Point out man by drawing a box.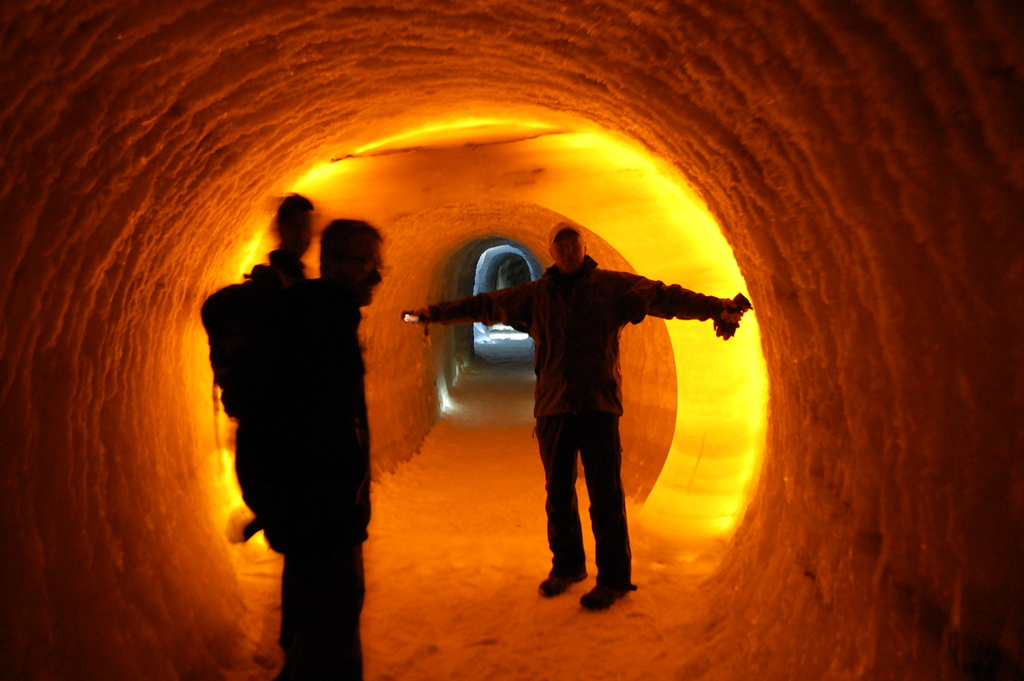
rect(400, 242, 720, 598).
